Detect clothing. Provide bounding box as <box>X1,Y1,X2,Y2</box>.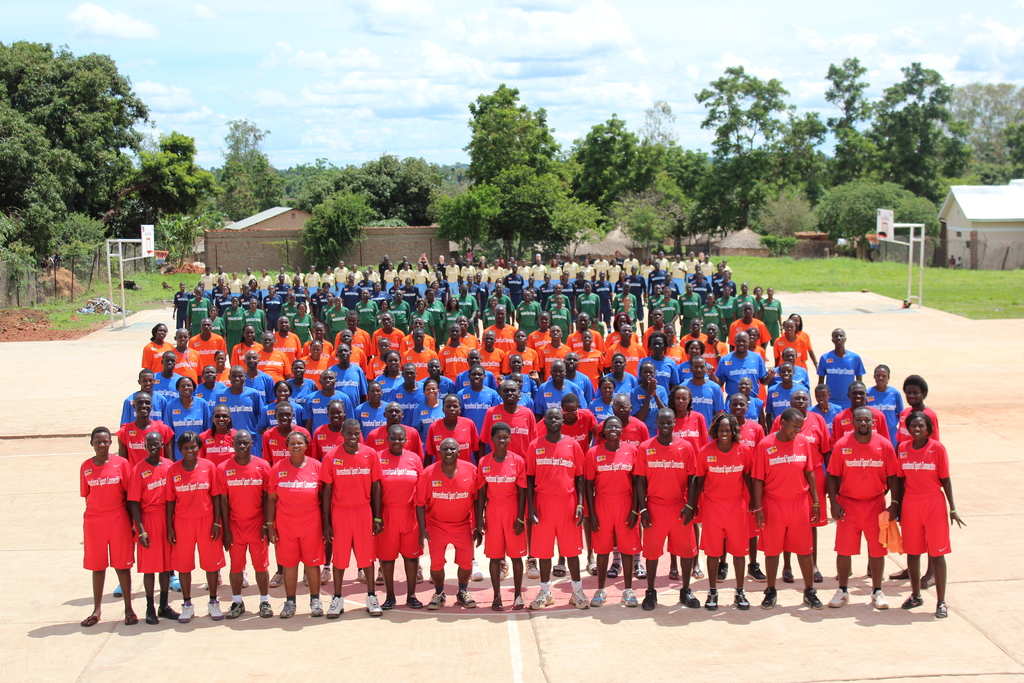
<box>390,304,413,323</box>.
